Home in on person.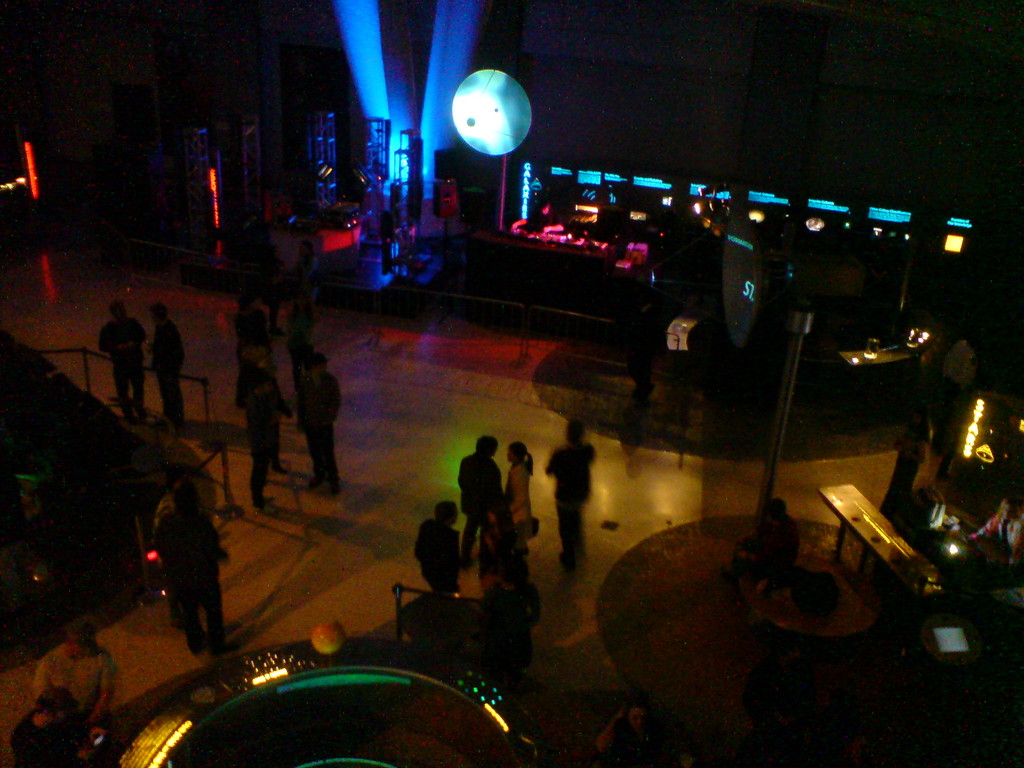
Homed in at rect(469, 553, 551, 689).
